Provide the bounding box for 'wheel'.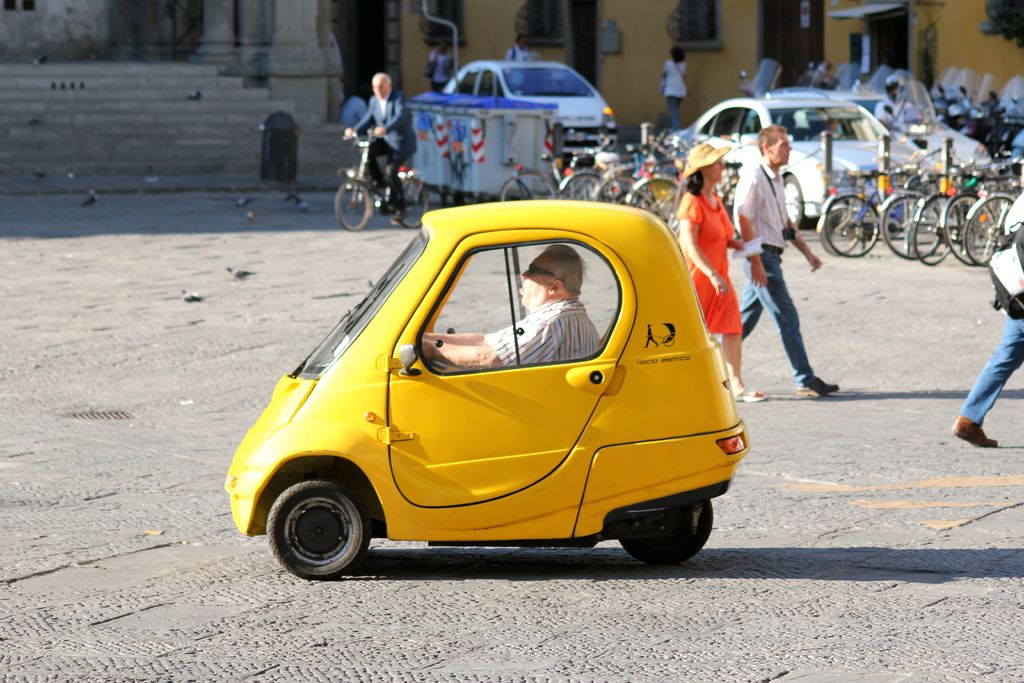
(x1=985, y1=124, x2=1000, y2=149).
